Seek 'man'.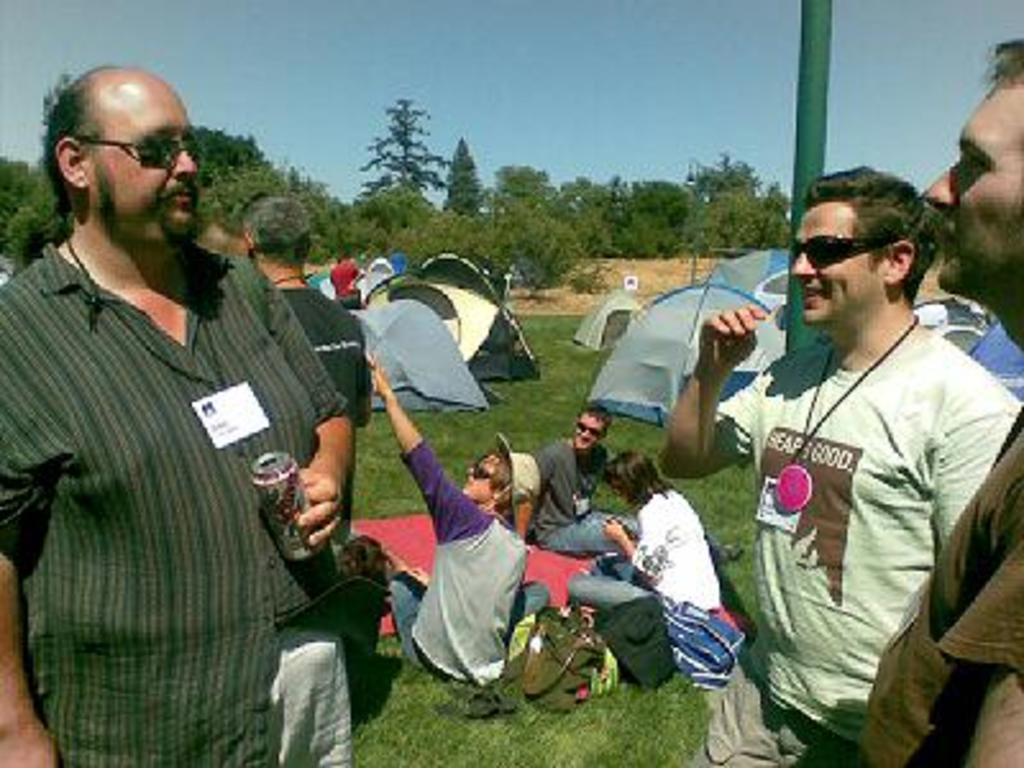
detection(653, 159, 1016, 765).
